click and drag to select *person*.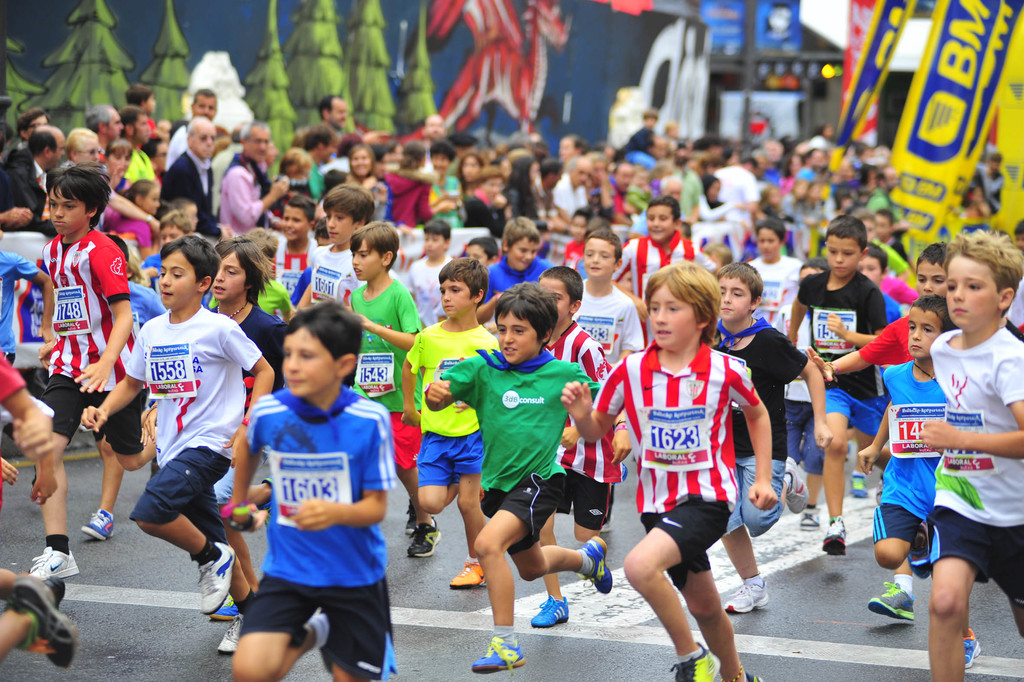
Selection: box(232, 227, 298, 321).
